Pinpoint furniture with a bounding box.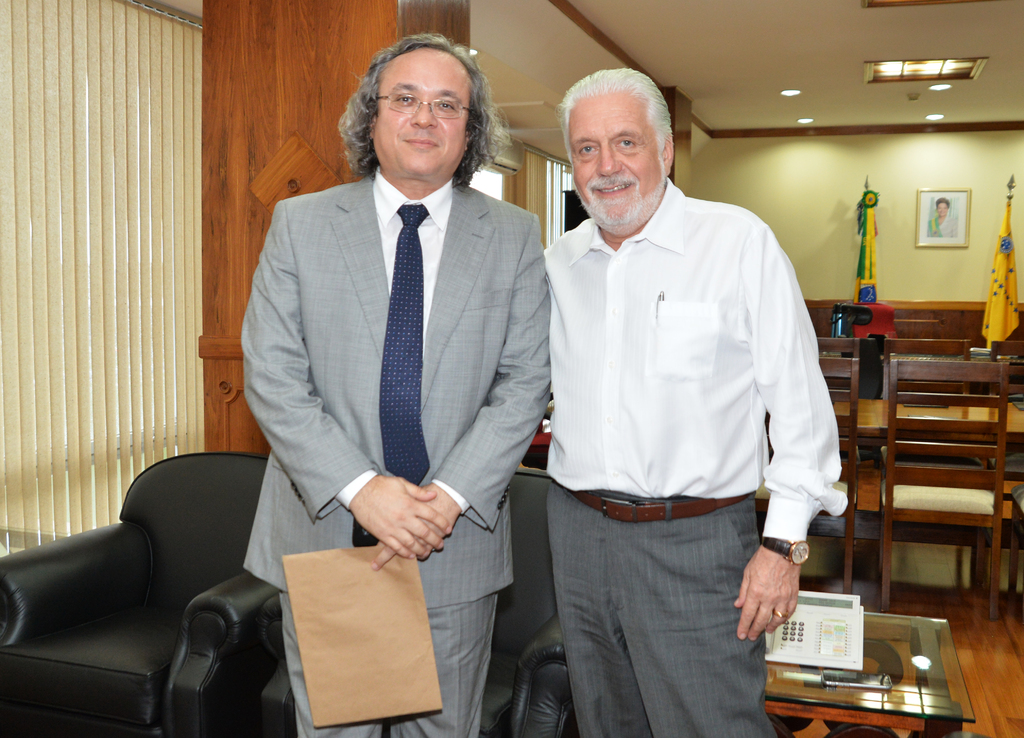
[left=760, top=613, right=977, bottom=737].
